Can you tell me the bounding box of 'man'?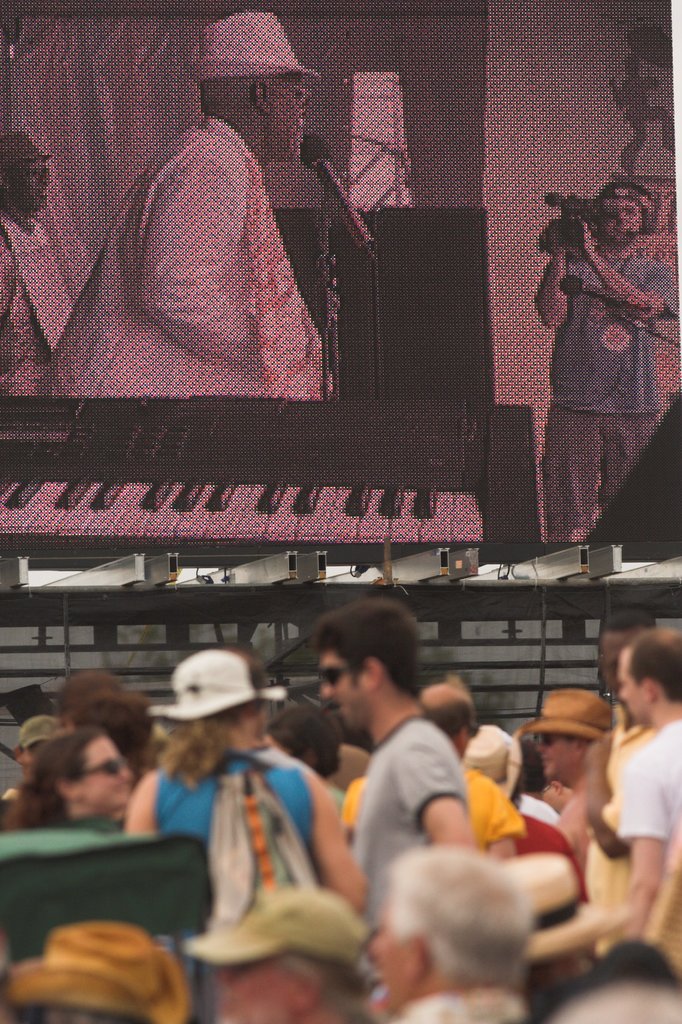
(left=0, top=127, right=72, bottom=390).
